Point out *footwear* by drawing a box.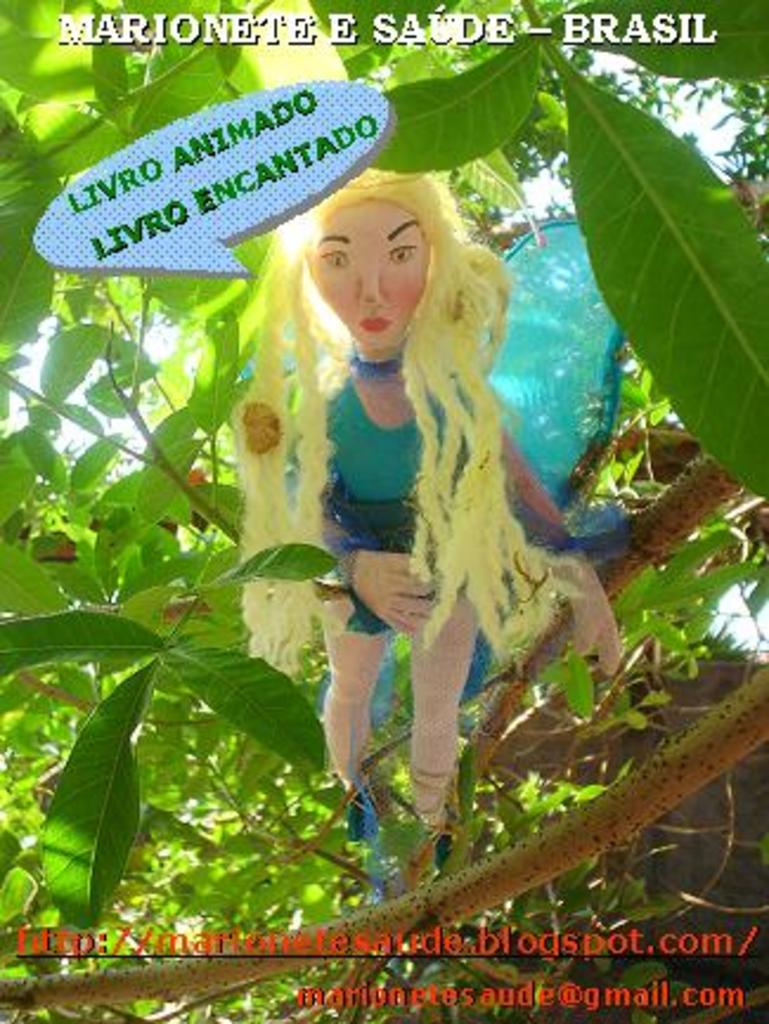
[412, 825, 457, 866].
